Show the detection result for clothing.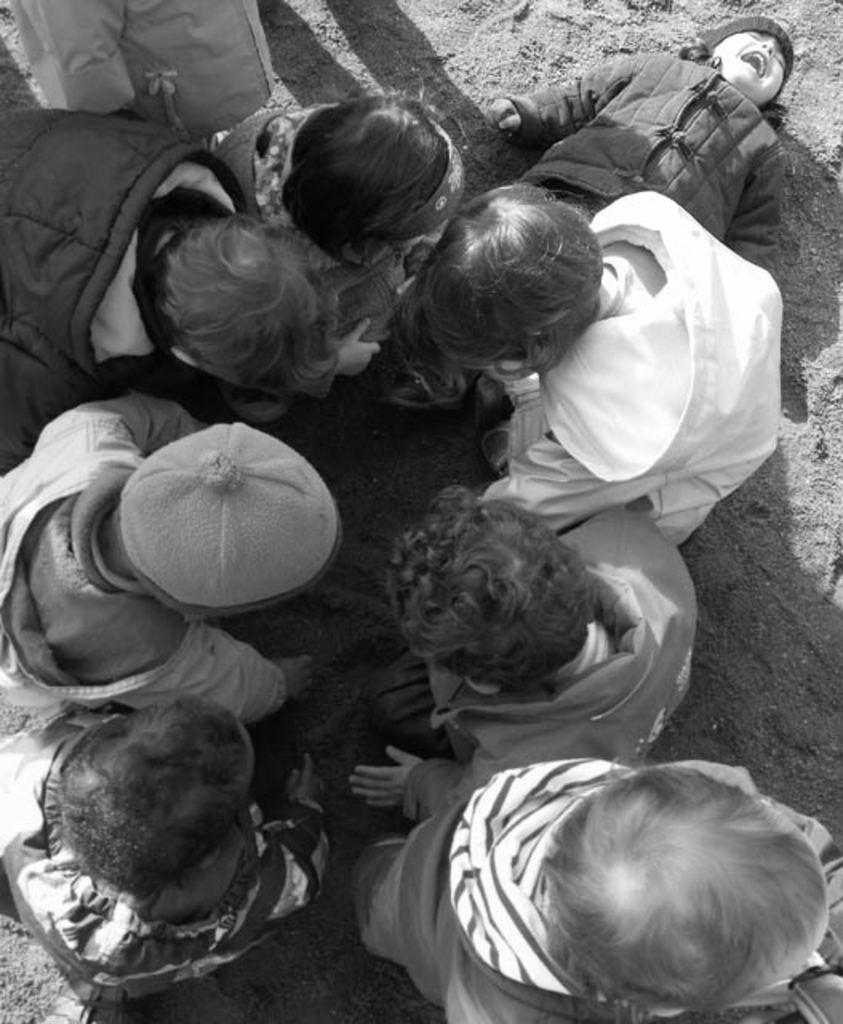
rect(352, 747, 841, 1022).
